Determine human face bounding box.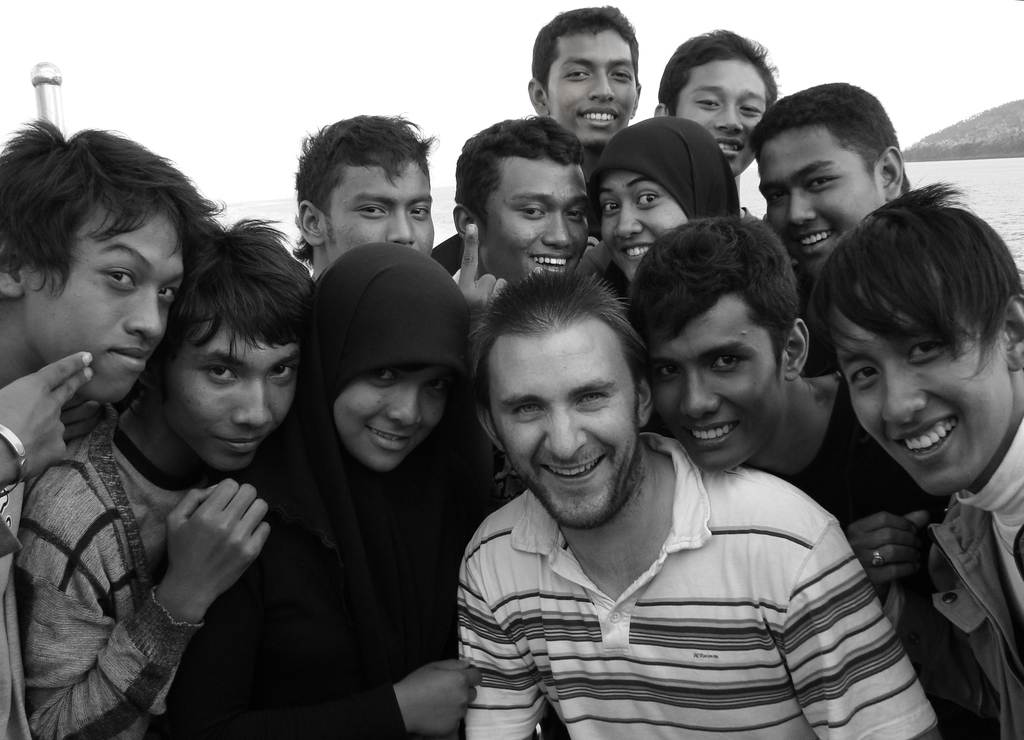
Determined: 547,29,639,144.
